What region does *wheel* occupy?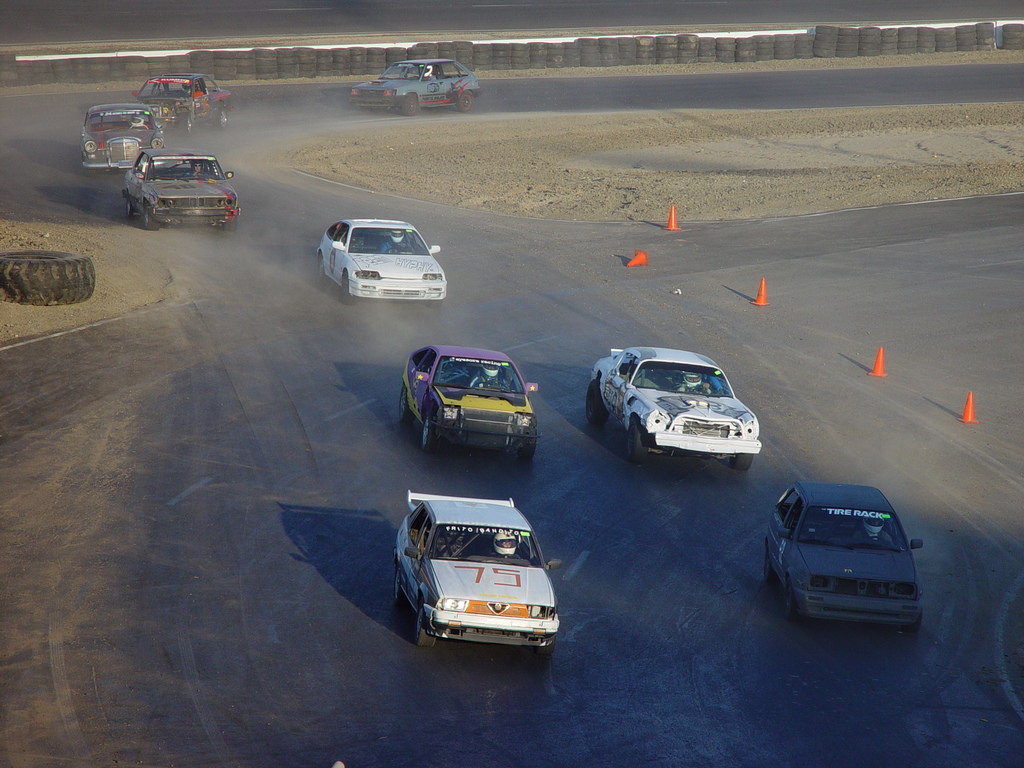
box=[458, 93, 475, 113].
